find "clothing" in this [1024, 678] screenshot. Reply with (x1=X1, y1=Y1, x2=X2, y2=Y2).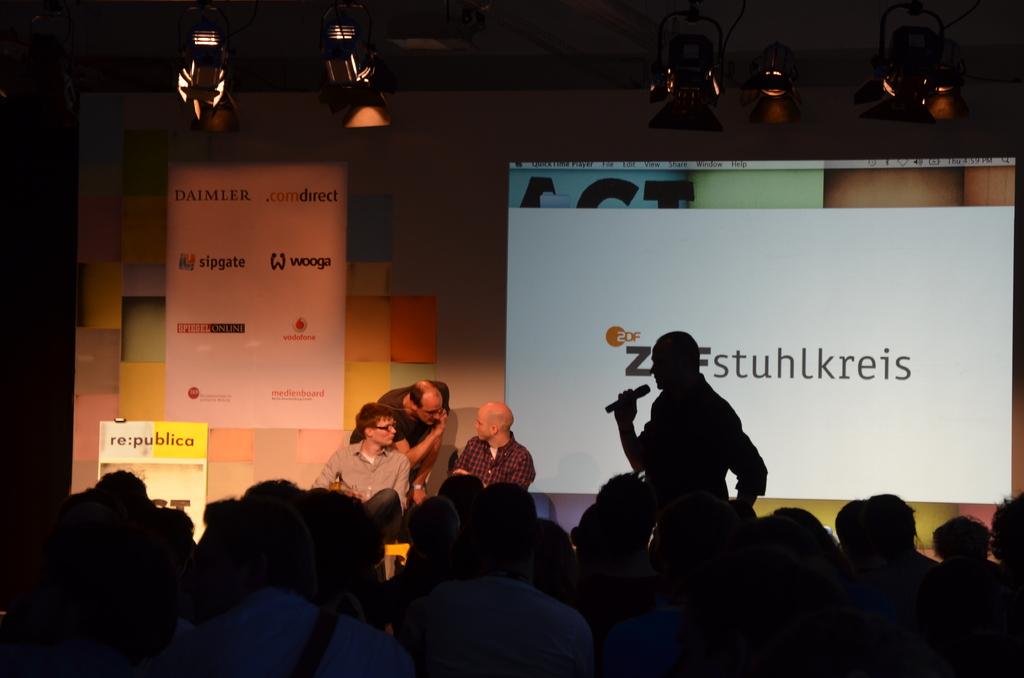
(x1=26, y1=464, x2=183, y2=670).
